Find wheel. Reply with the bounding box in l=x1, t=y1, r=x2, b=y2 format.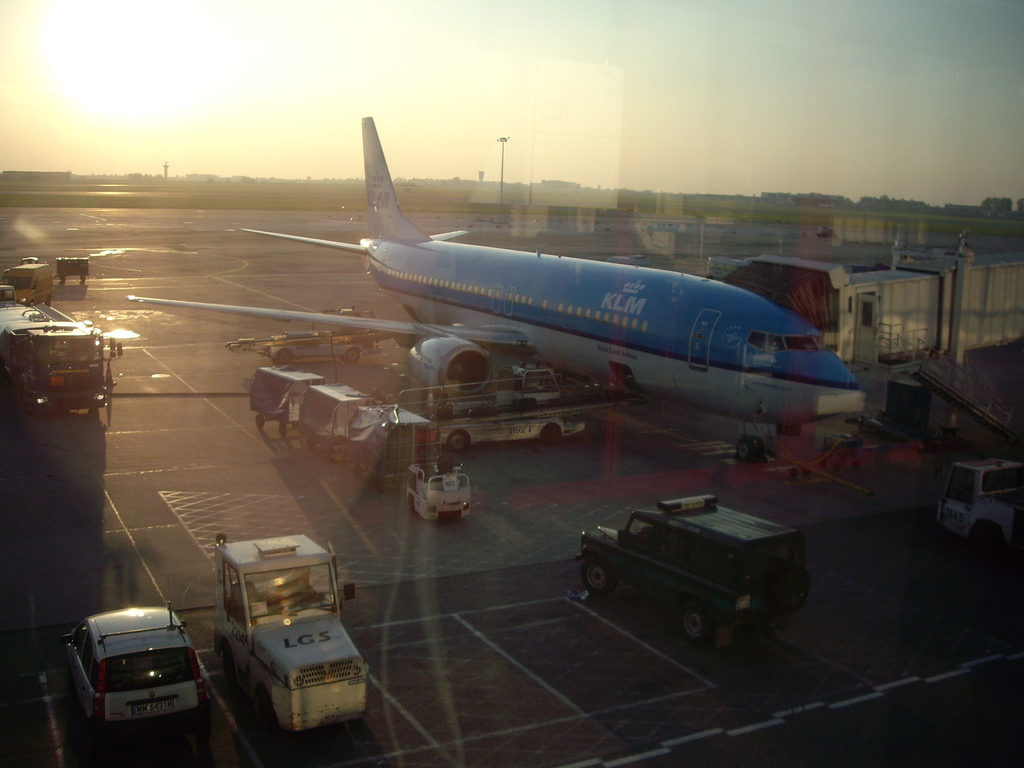
l=972, t=525, r=1005, b=559.
